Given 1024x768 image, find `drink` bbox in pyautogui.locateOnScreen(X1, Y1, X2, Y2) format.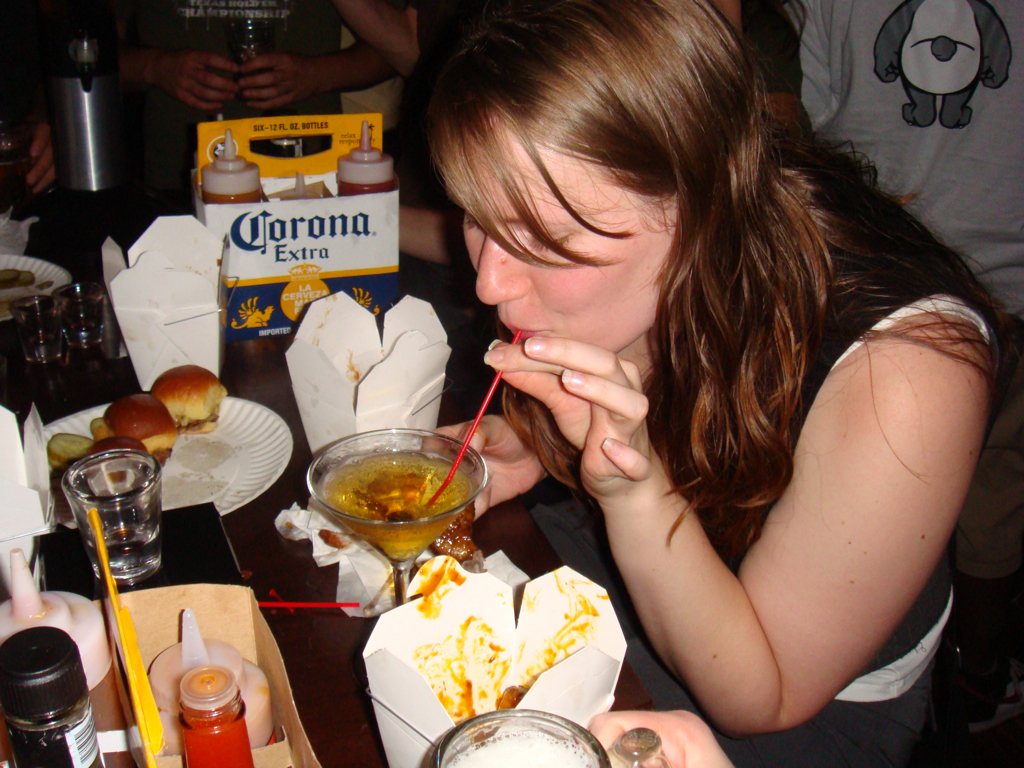
pyautogui.locateOnScreen(61, 426, 176, 594).
